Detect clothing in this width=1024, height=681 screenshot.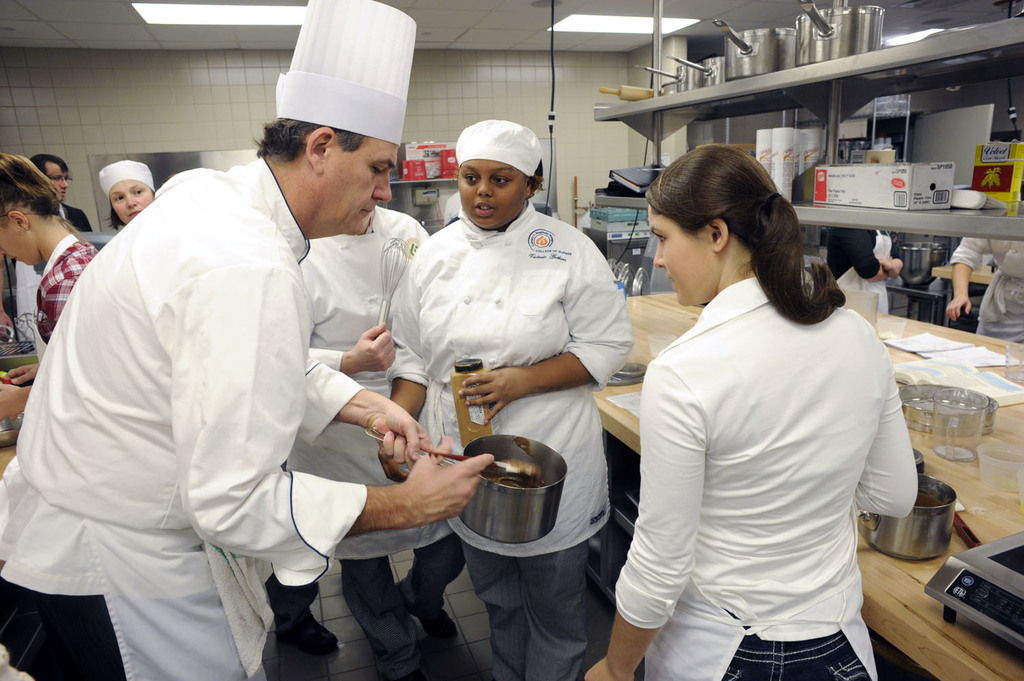
Detection: region(820, 210, 894, 315).
